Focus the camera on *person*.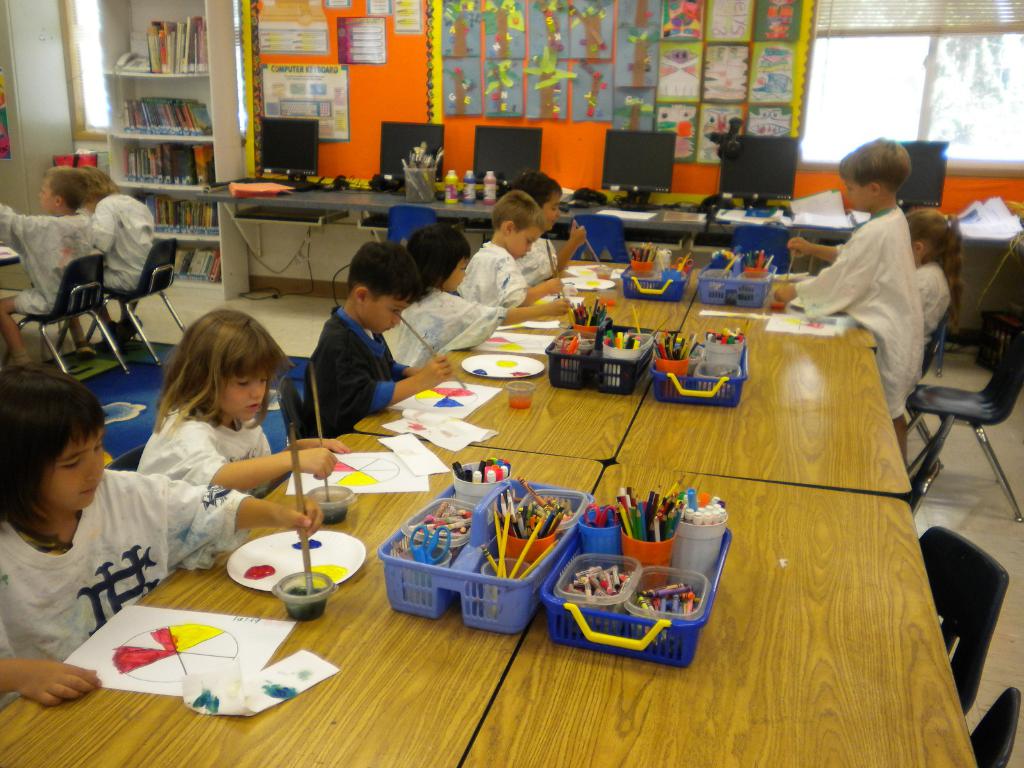
Focus region: box(506, 155, 596, 294).
